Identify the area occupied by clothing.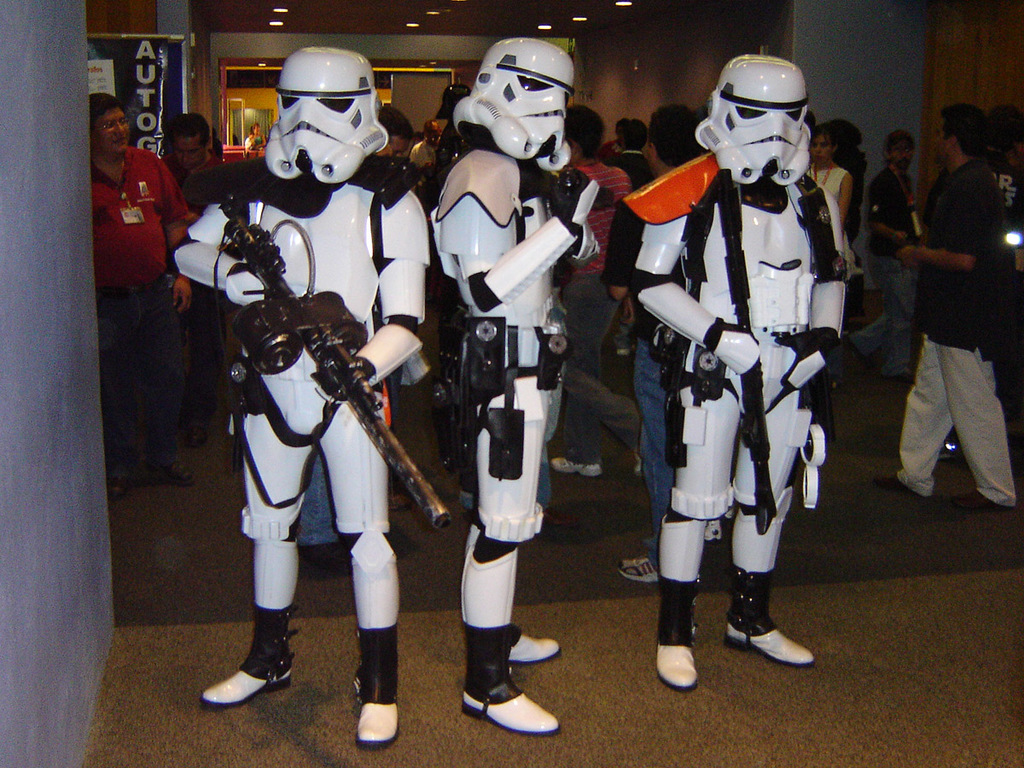
Area: BBox(805, 166, 847, 206).
